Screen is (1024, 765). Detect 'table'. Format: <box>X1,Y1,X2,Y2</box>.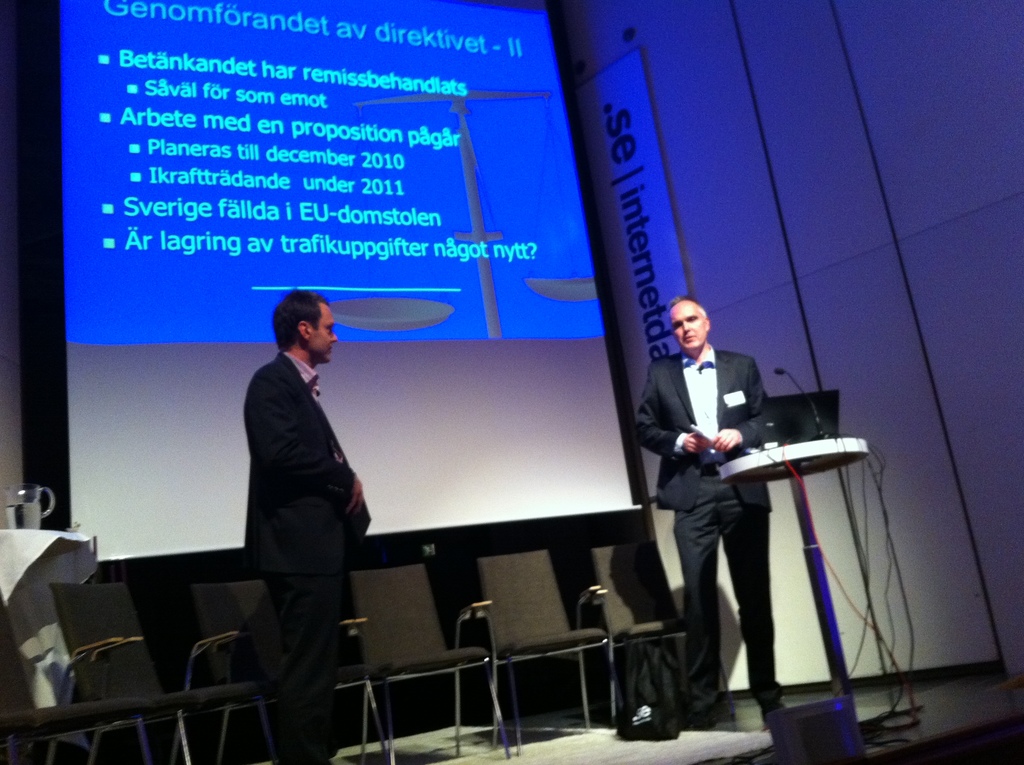
<box>0,528,100,763</box>.
